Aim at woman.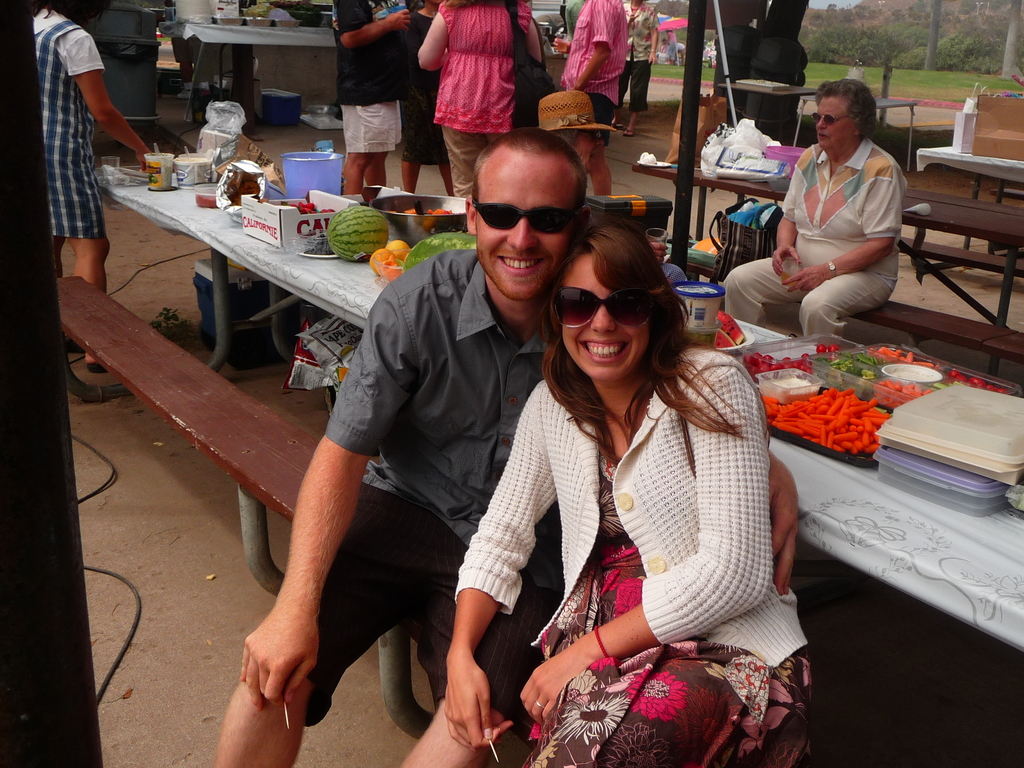
Aimed at box(411, 1, 546, 201).
